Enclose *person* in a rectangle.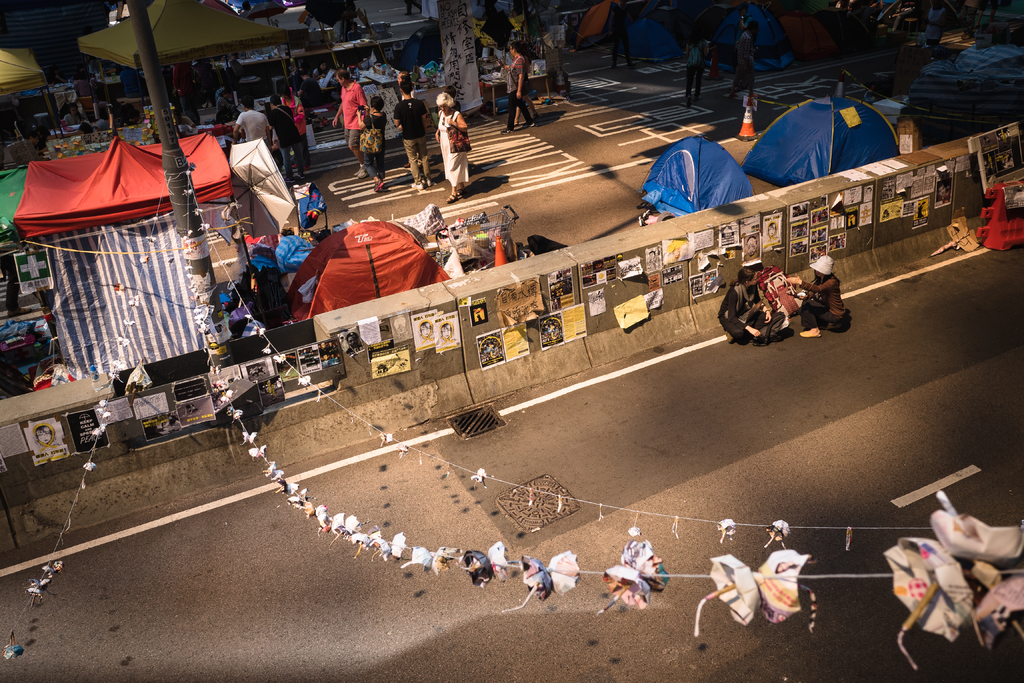
rect(744, 236, 762, 263).
